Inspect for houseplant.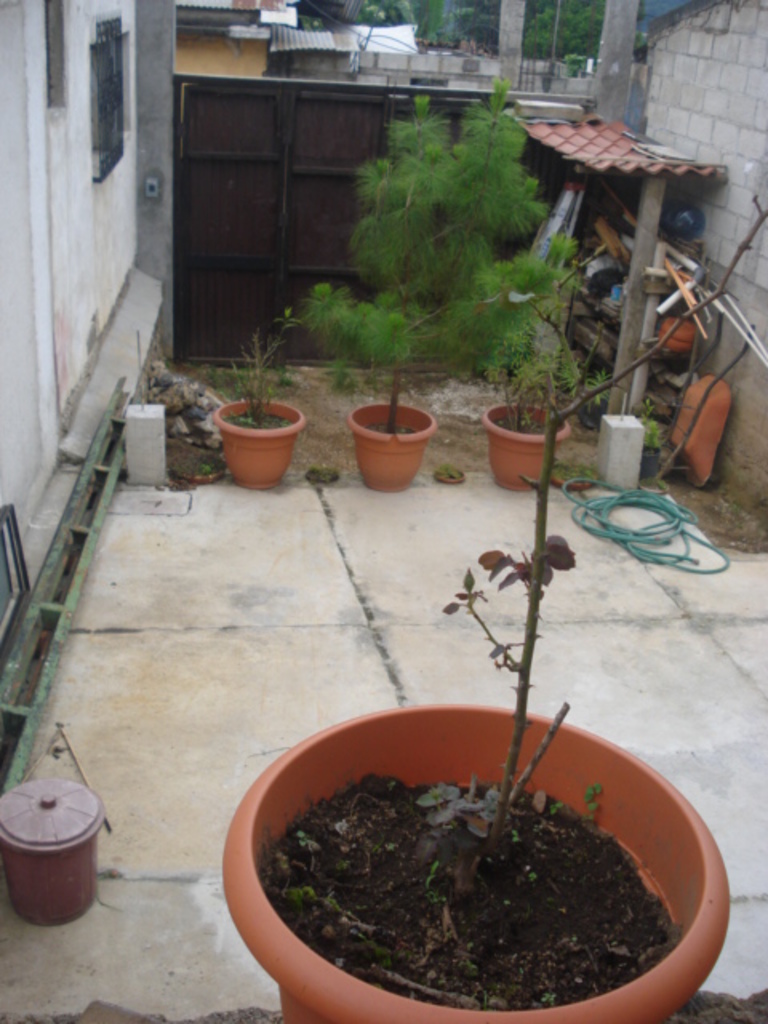
Inspection: {"x1": 210, "y1": 330, "x2": 304, "y2": 478}.
